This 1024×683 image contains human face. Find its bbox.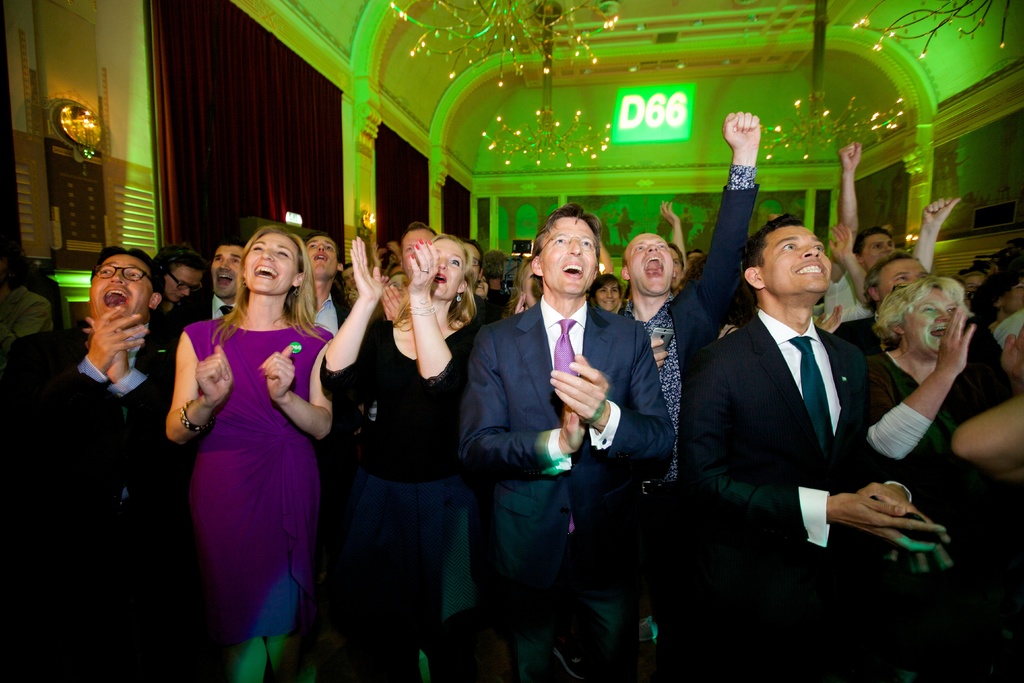
bbox(403, 231, 435, 267).
